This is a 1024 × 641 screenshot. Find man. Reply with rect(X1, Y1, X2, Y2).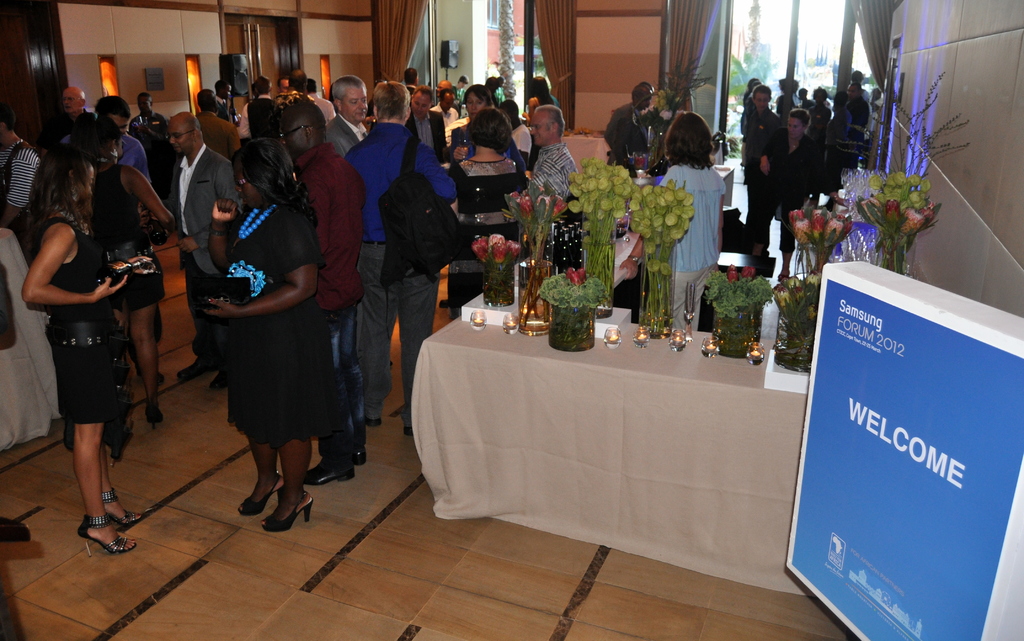
rect(287, 88, 378, 483).
